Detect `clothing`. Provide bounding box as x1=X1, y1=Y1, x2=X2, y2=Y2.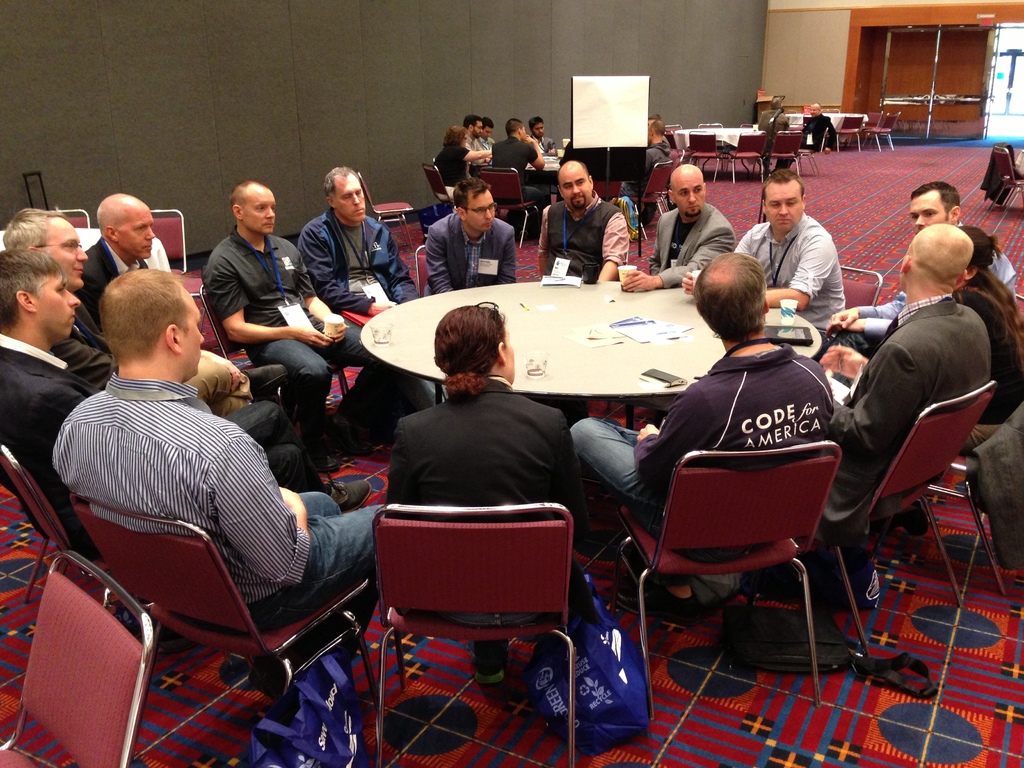
x1=462, y1=138, x2=487, y2=167.
